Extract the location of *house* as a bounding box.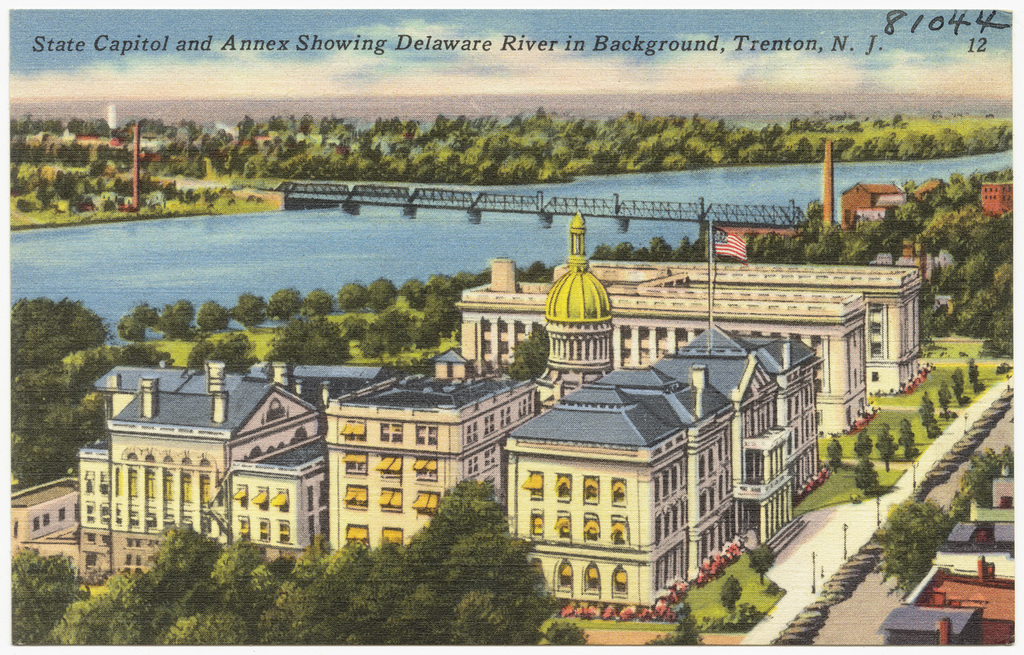
box(50, 351, 370, 595).
